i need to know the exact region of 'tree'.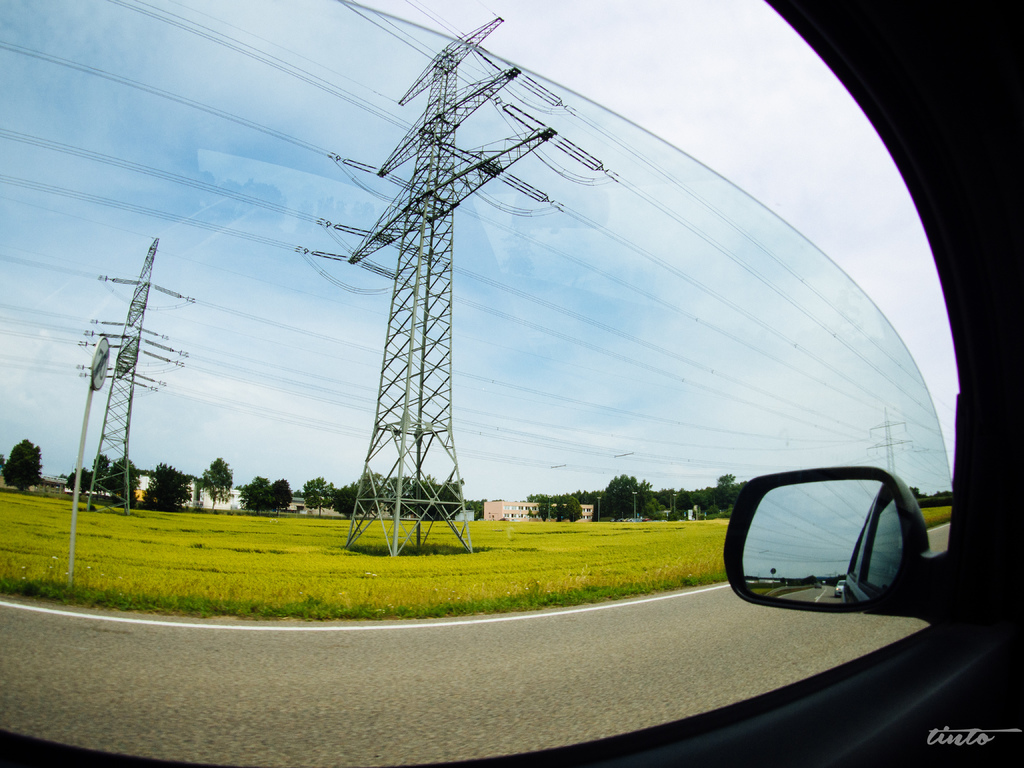
Region: {"x1": 67, "y1": 450, "x2": 144, "y2": 515}.
